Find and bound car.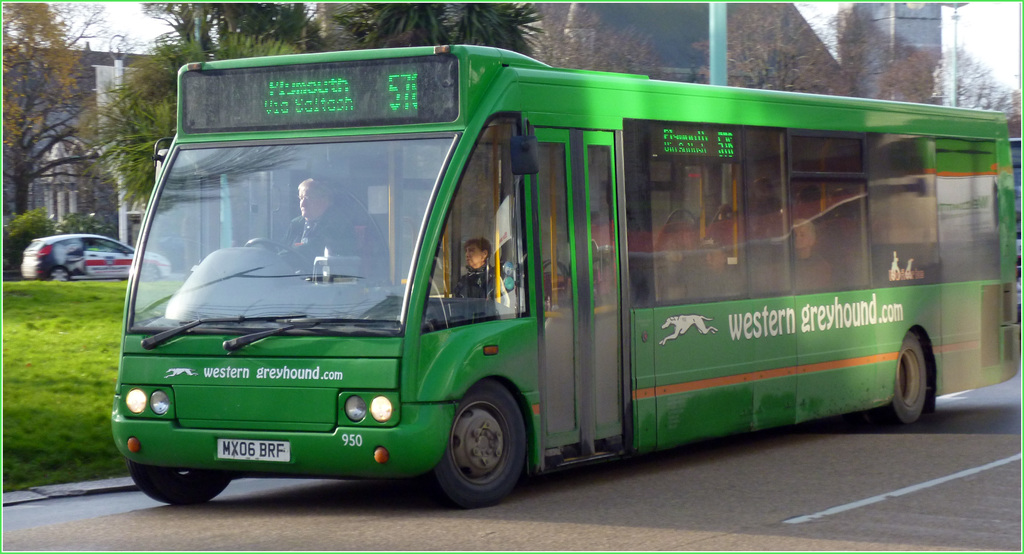
Bound: <bbox>20, 233, 173, 284</bbox>.
